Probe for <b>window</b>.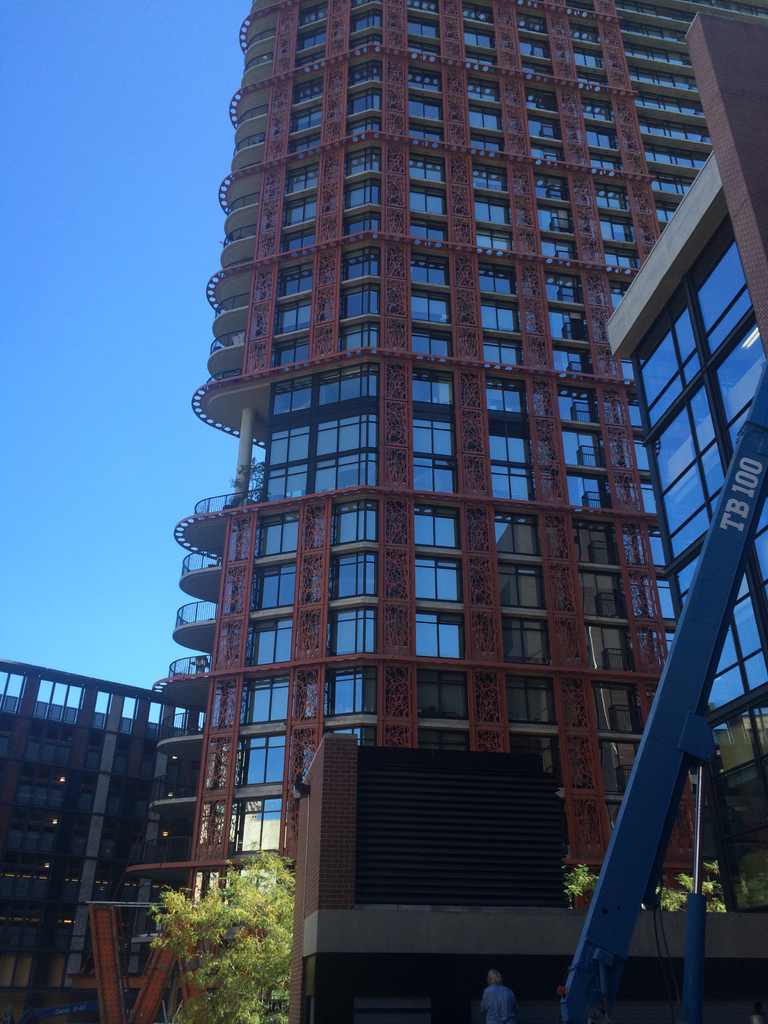
Probe result: select_region(13, 767, 68, 811).
